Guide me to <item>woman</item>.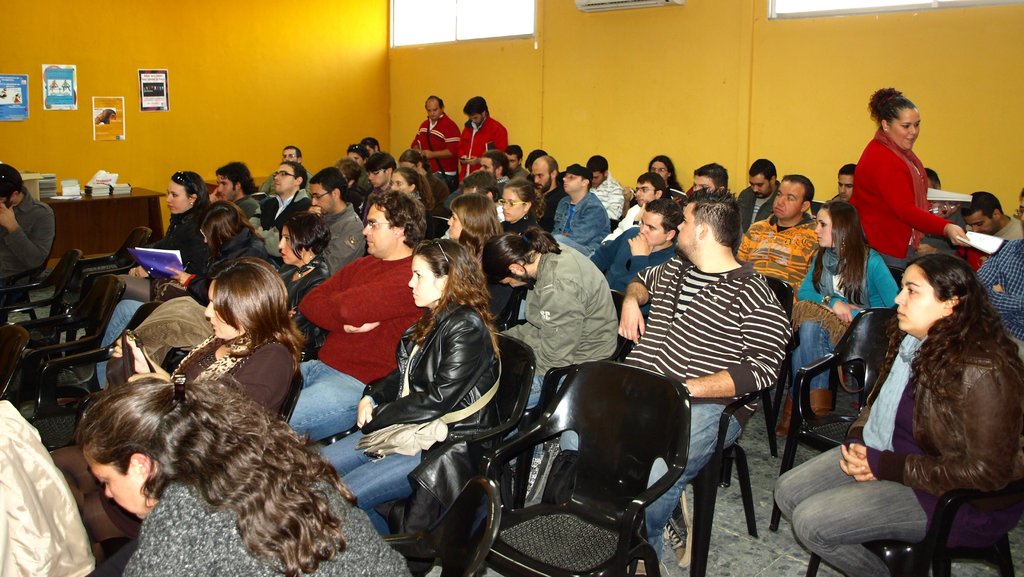
Guidance: {"x1": 390, "y1": 168, "x2": 436, "y2": 212}.
